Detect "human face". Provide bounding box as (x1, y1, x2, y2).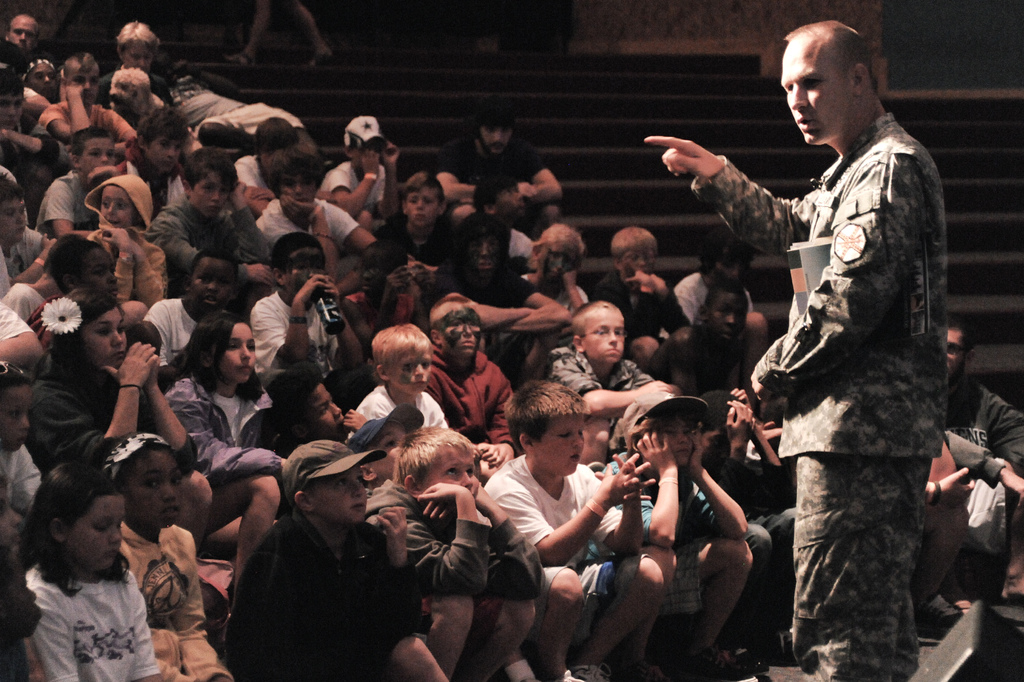
(72, 495, 125, 569).
